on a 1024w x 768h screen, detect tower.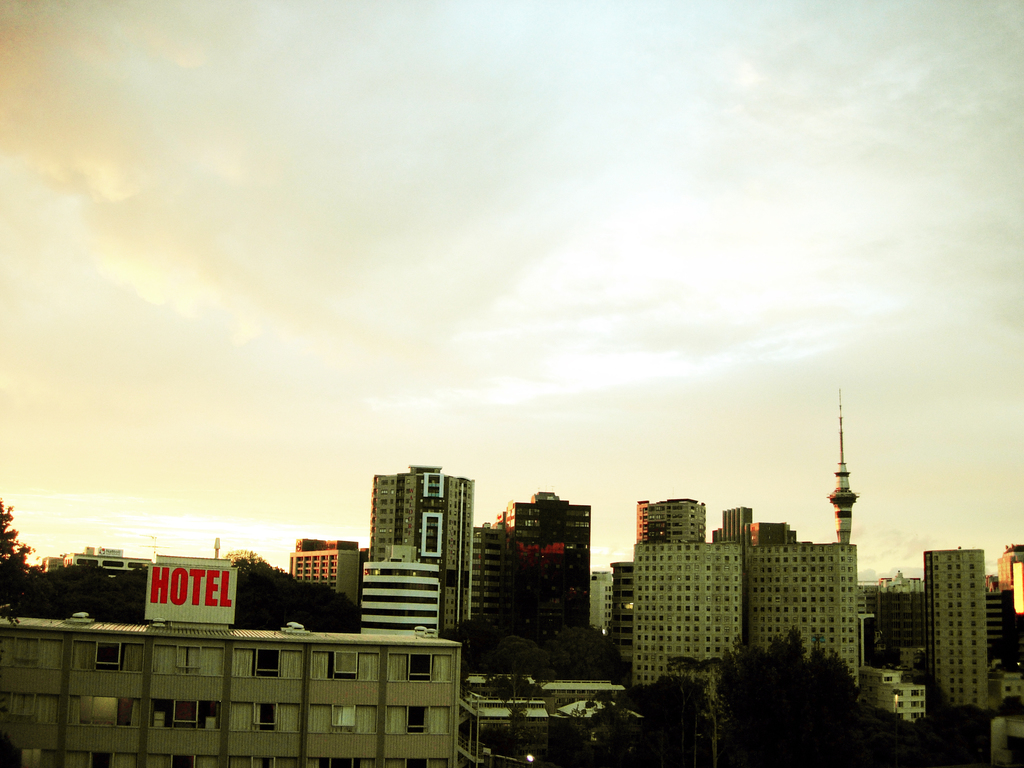
[left=291, top=540, right=358, bottom=637].
